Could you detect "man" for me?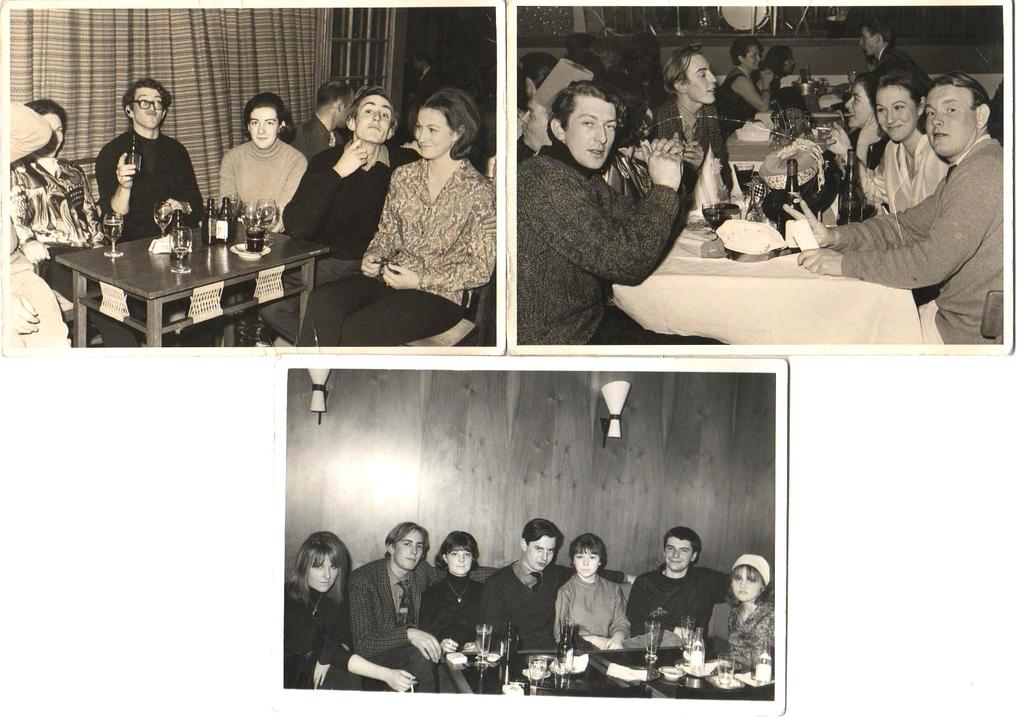
Detection result: locate(623, 522, 737, 644).
